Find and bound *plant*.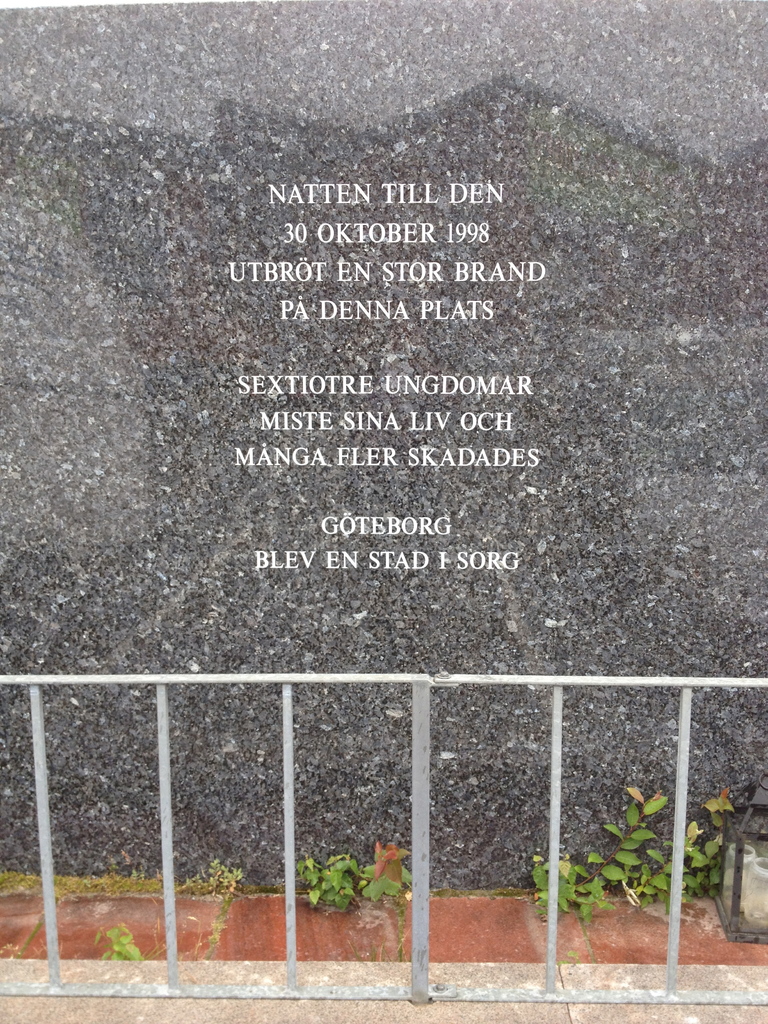
Bound: left=91, top=921, right=143, bottom=963.
